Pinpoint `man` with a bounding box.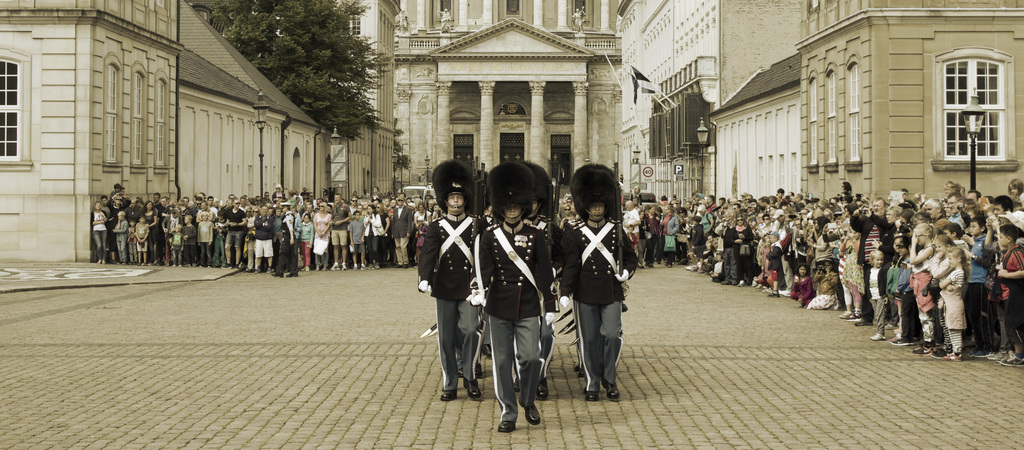
<region>623, 200, 637, 234</region>.
